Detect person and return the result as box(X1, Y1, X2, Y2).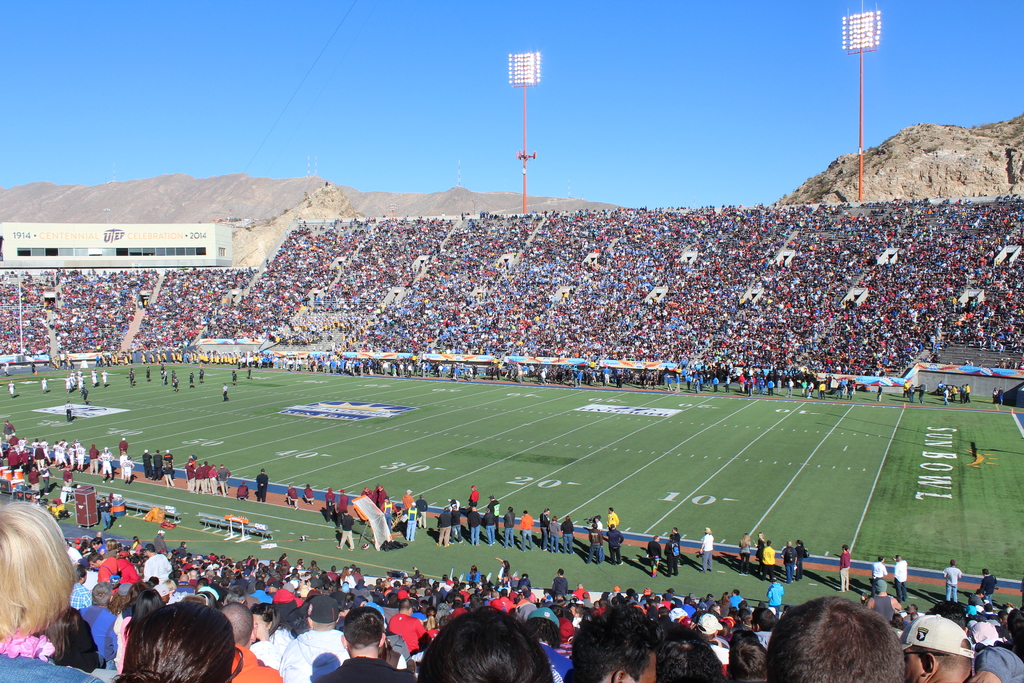
box(301, 483, 316, 506).
